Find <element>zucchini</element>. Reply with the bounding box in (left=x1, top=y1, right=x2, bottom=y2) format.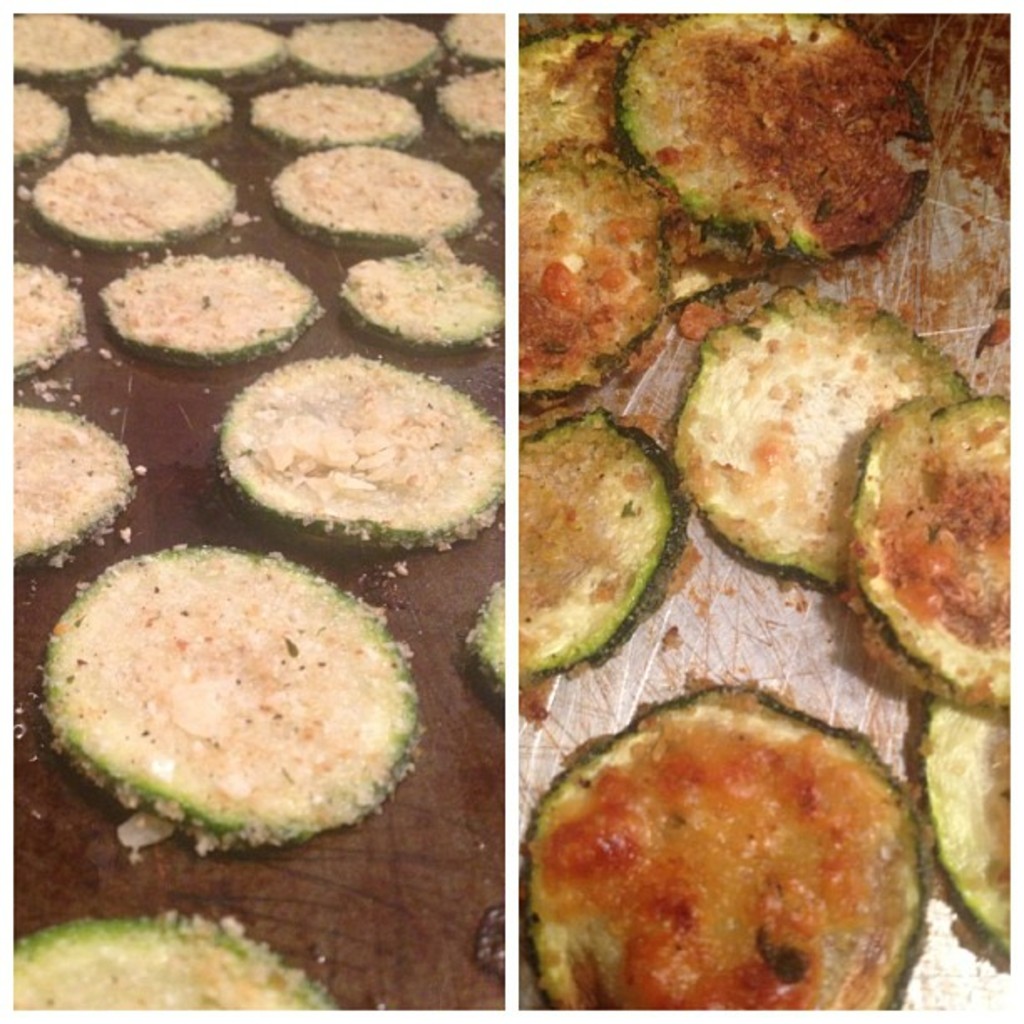
(left=847, top=395, right=1007, bottom=699).
